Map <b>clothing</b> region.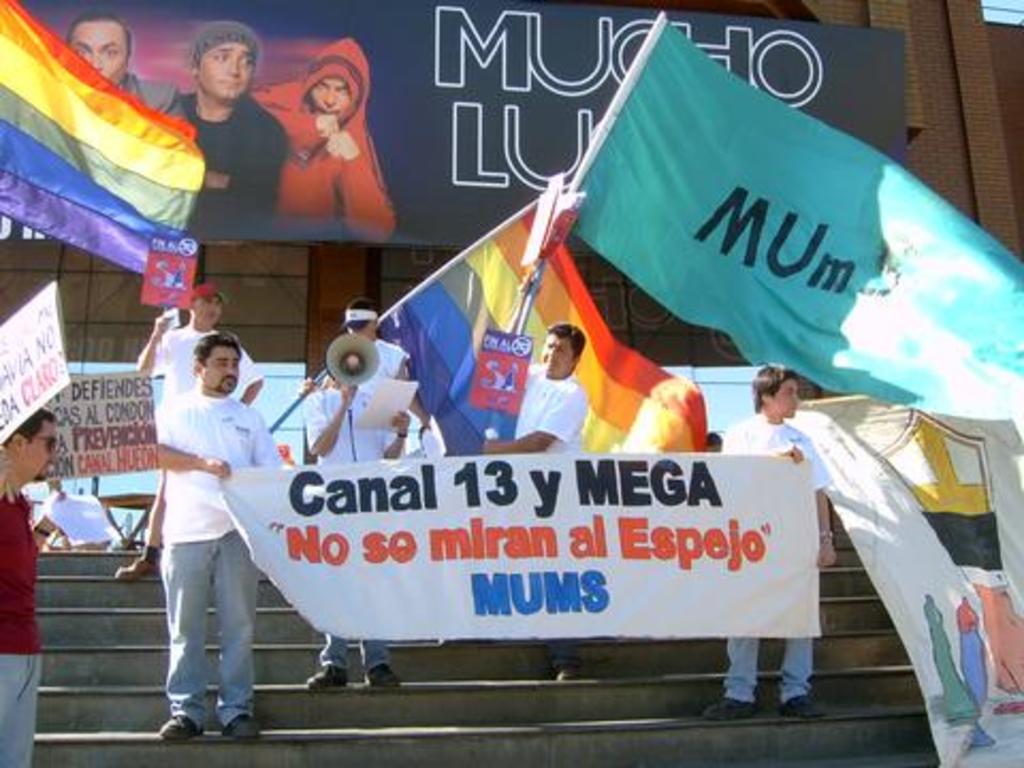
Mapped to bbox=(156, 393, 290, 730).
